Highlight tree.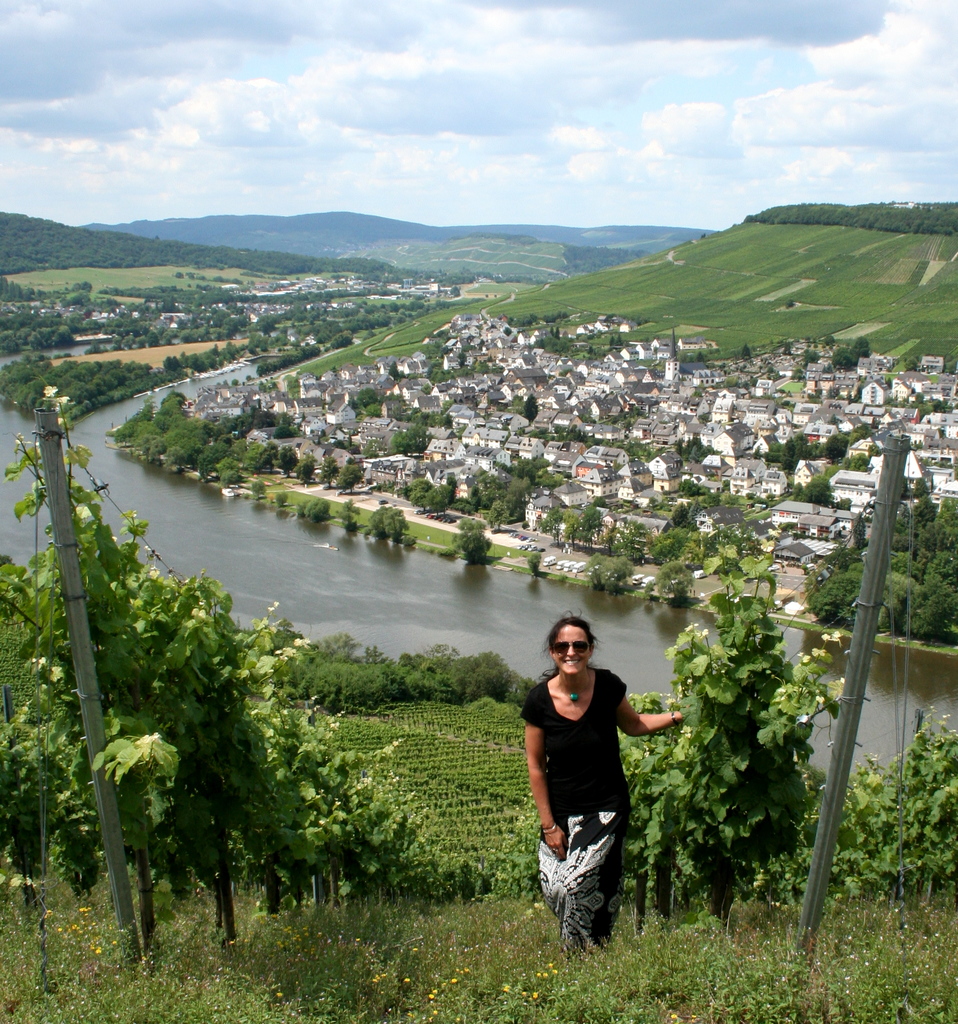
Highlighted region: locate(825, 335, 837, 347).
